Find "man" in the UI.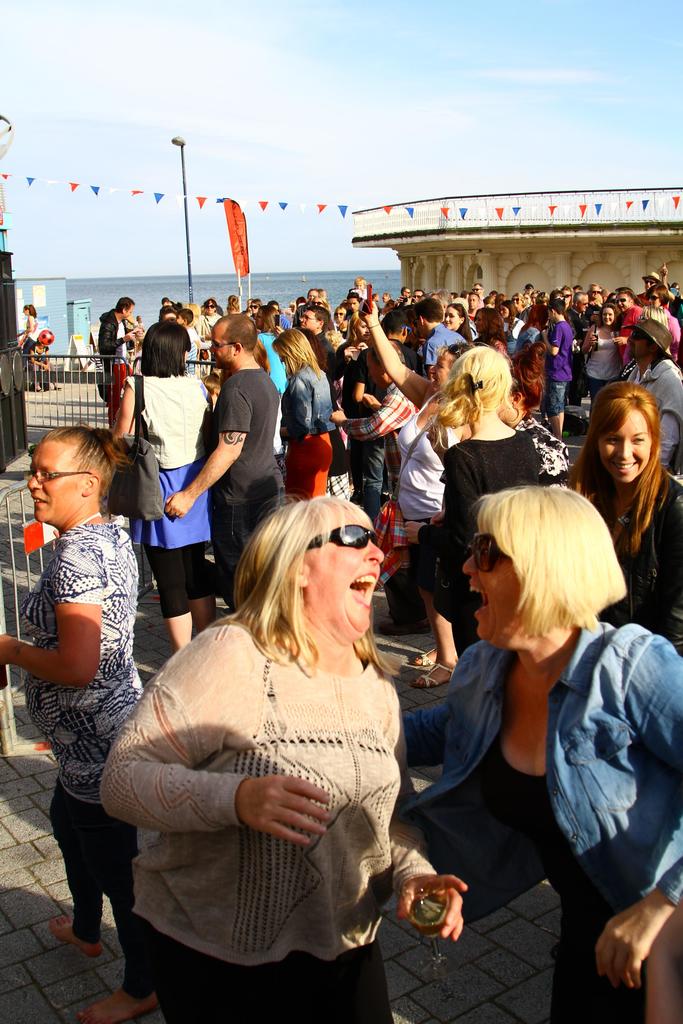
UI element at x1=398, y1=286, x2=425, y2=307.
